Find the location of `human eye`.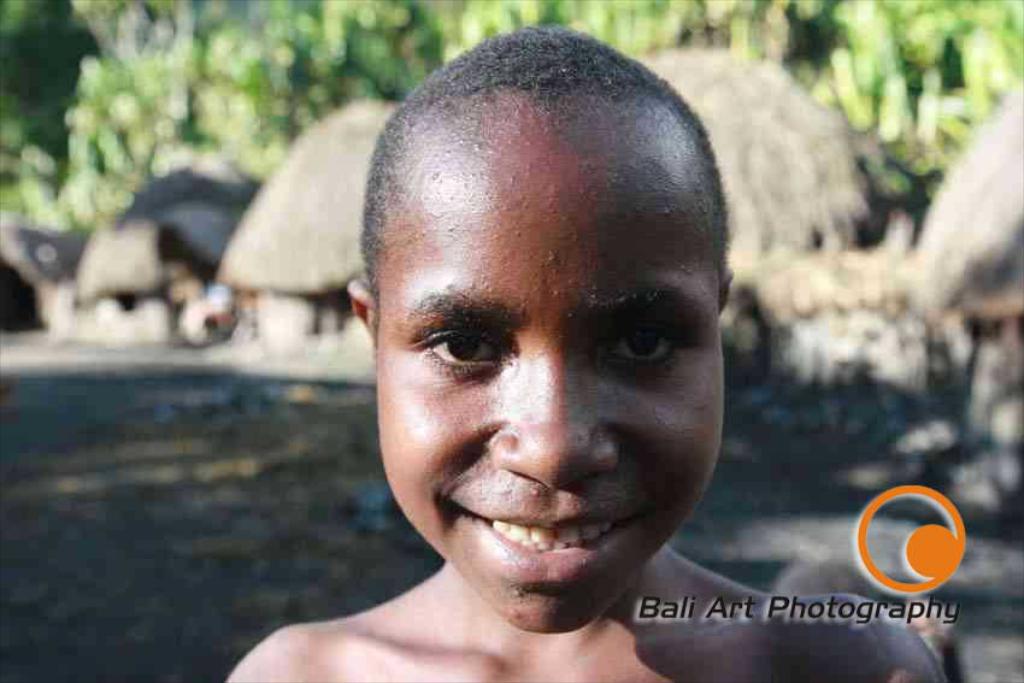
Location: 413,313,496,388.
